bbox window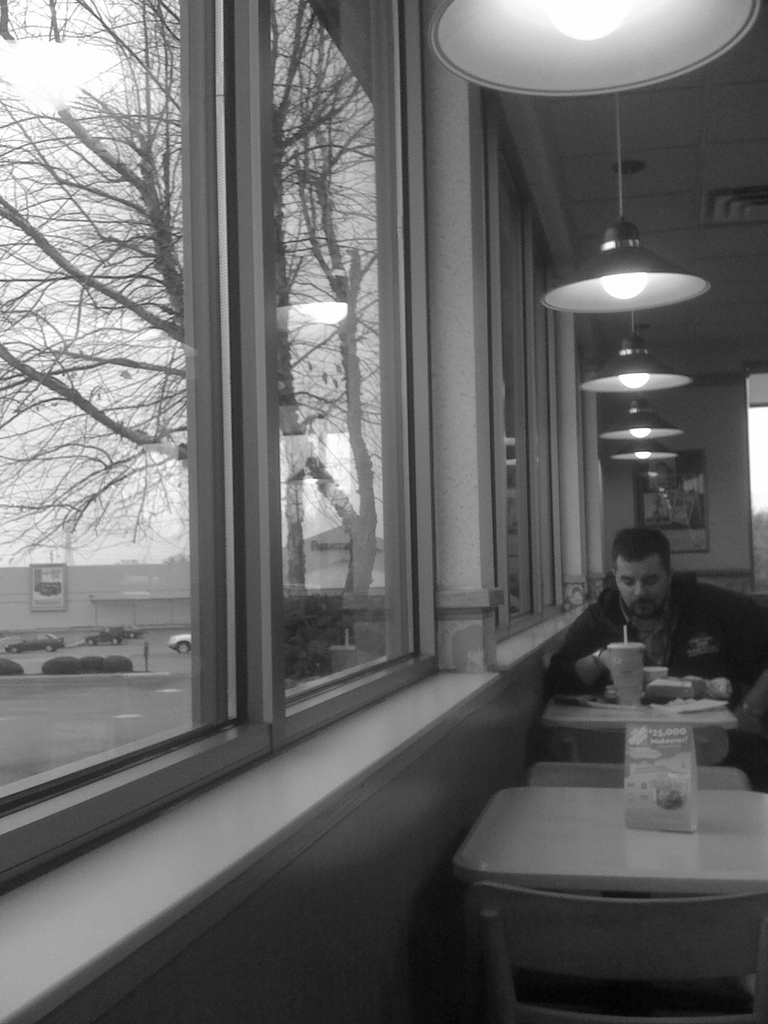
0 0 236 816
